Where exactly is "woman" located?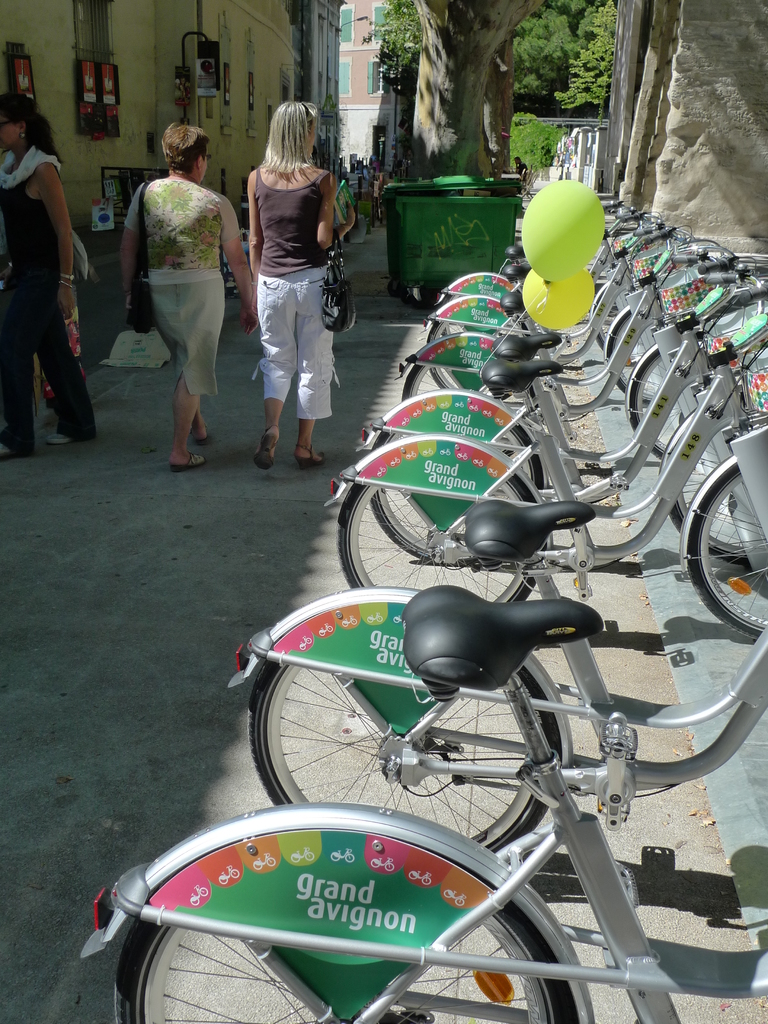
Its bounding box is x1=227 y1=104 x2=353 y2=476.
